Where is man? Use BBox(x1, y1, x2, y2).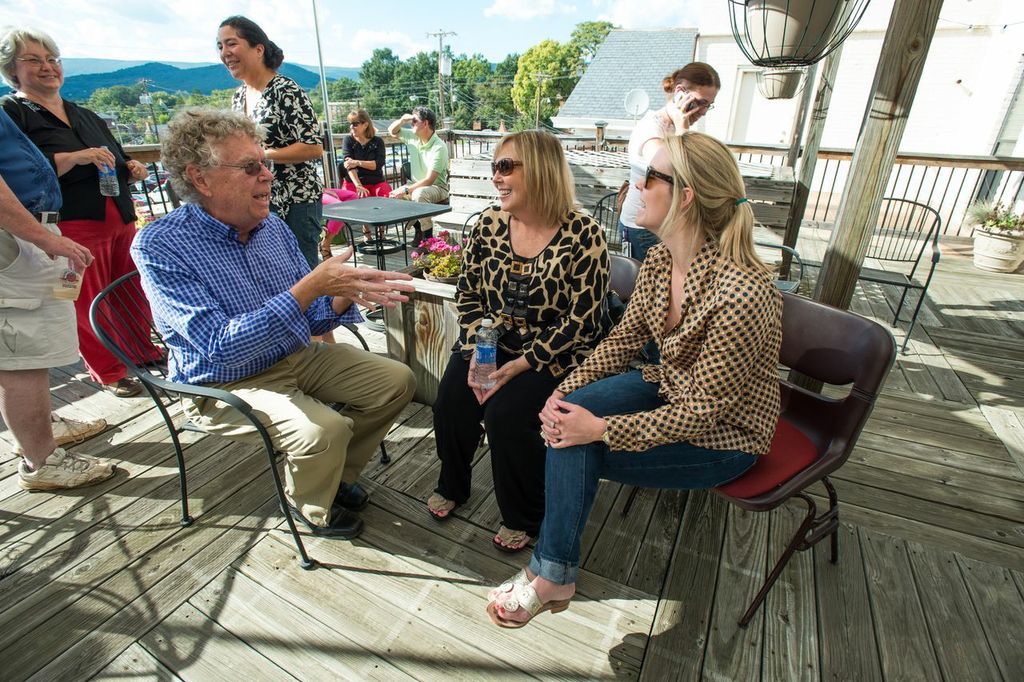
BBox(85, 95, 377, 548).
